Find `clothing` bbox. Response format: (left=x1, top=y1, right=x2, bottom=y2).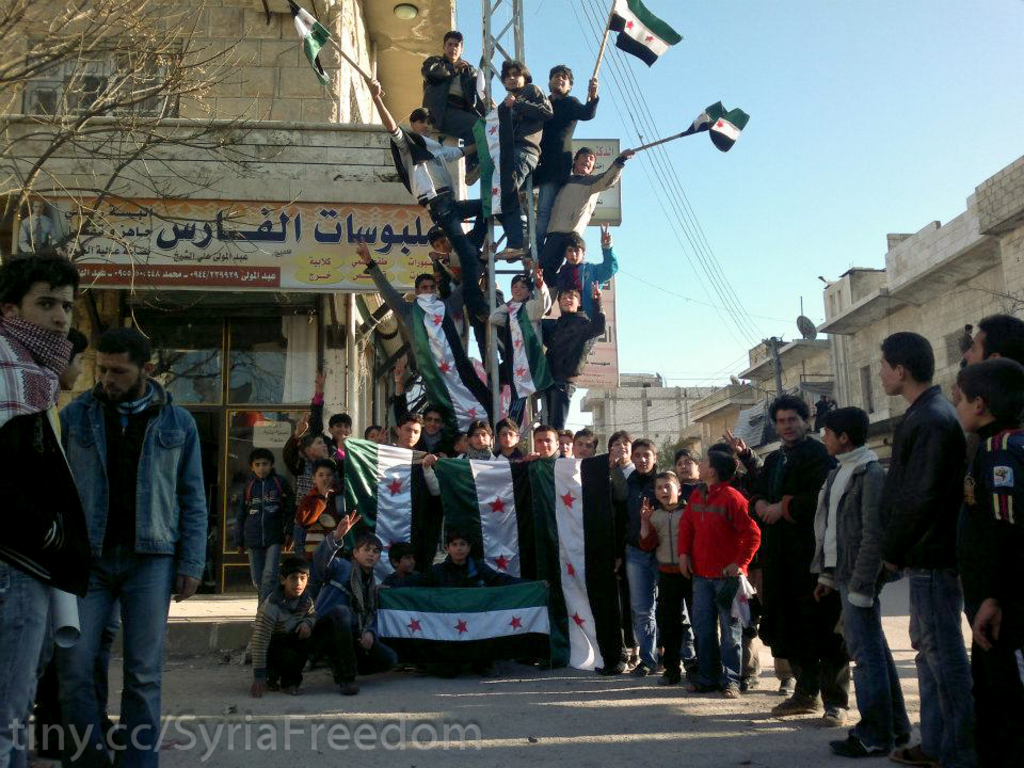
(left=421, top=57, right=487, bottom=170).
